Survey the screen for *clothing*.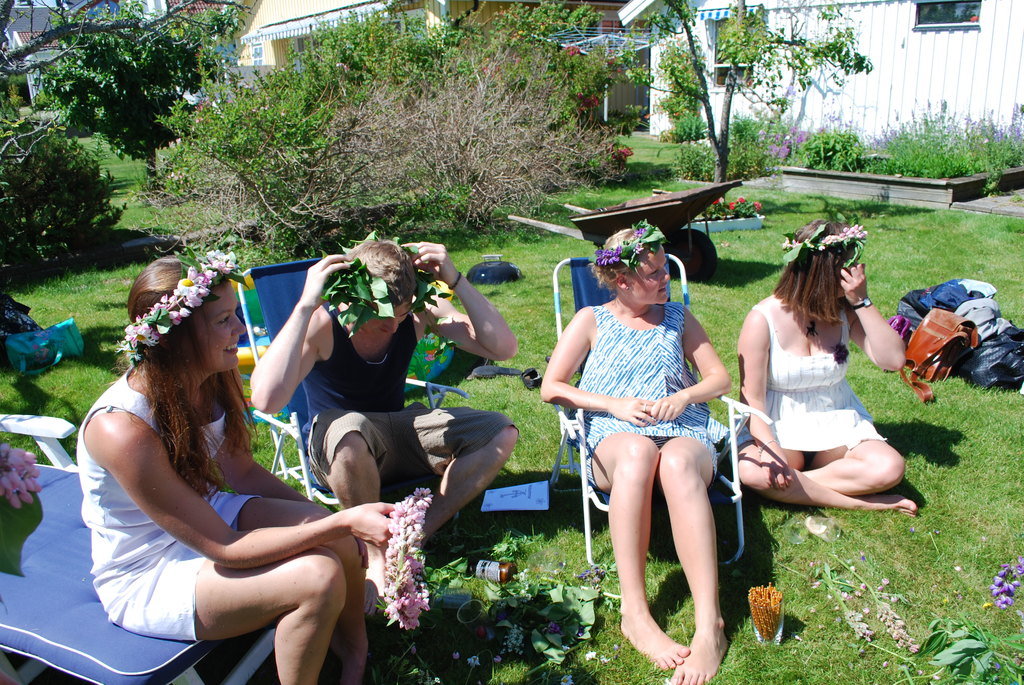
Survey found: <bbox>79, 360, 237, 647</bbox>.
